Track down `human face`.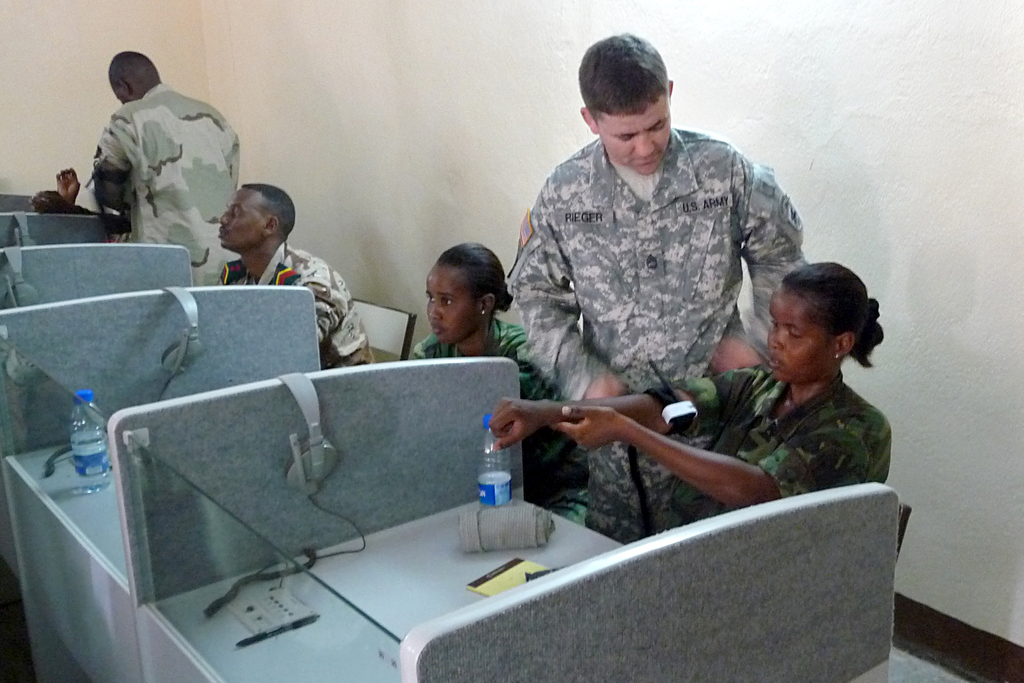
Tracked to (left=597, top=99, right=673, bottom=175).
